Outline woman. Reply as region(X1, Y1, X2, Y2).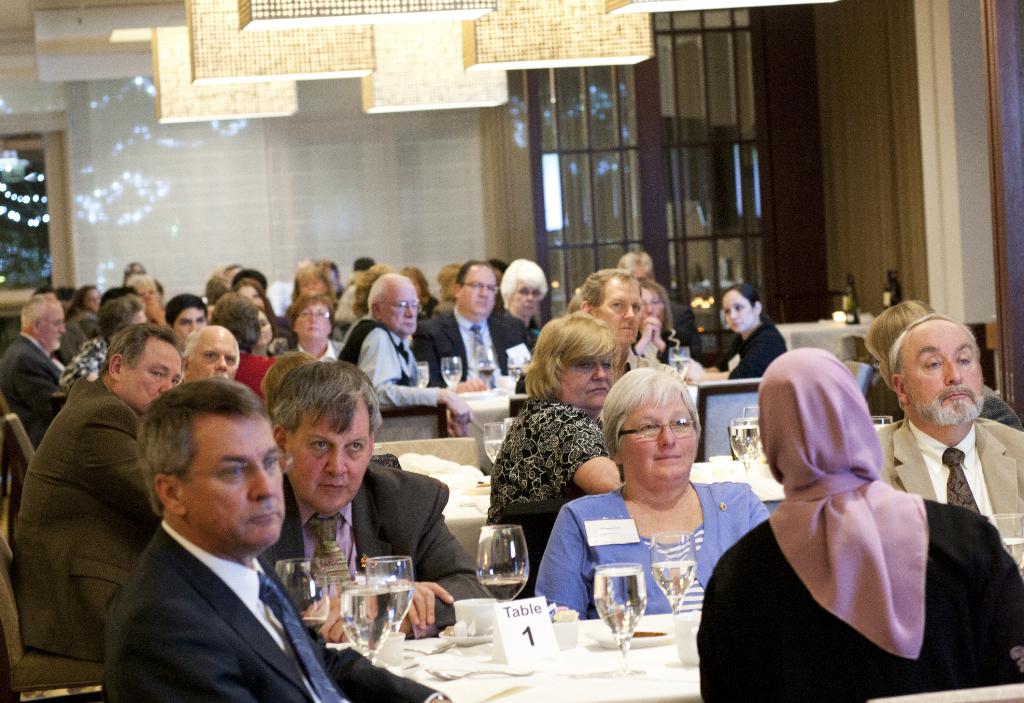
region(207, 282, 292, 395).
